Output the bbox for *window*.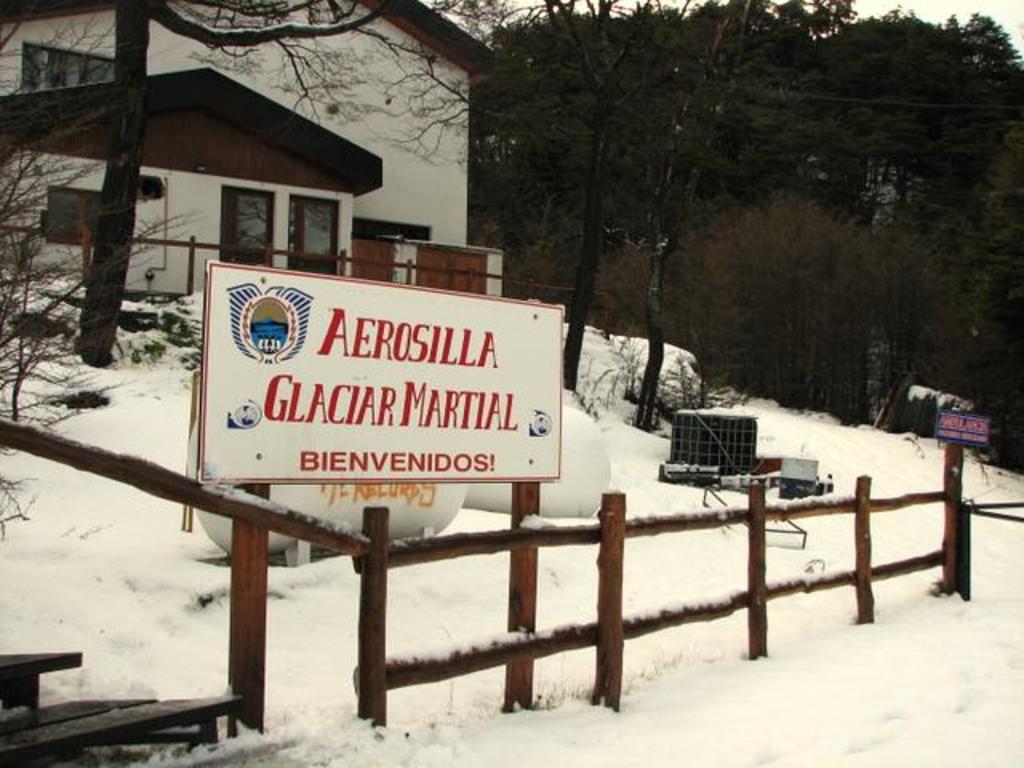
[x1=16, y1=42, x2=120, y2=91].
